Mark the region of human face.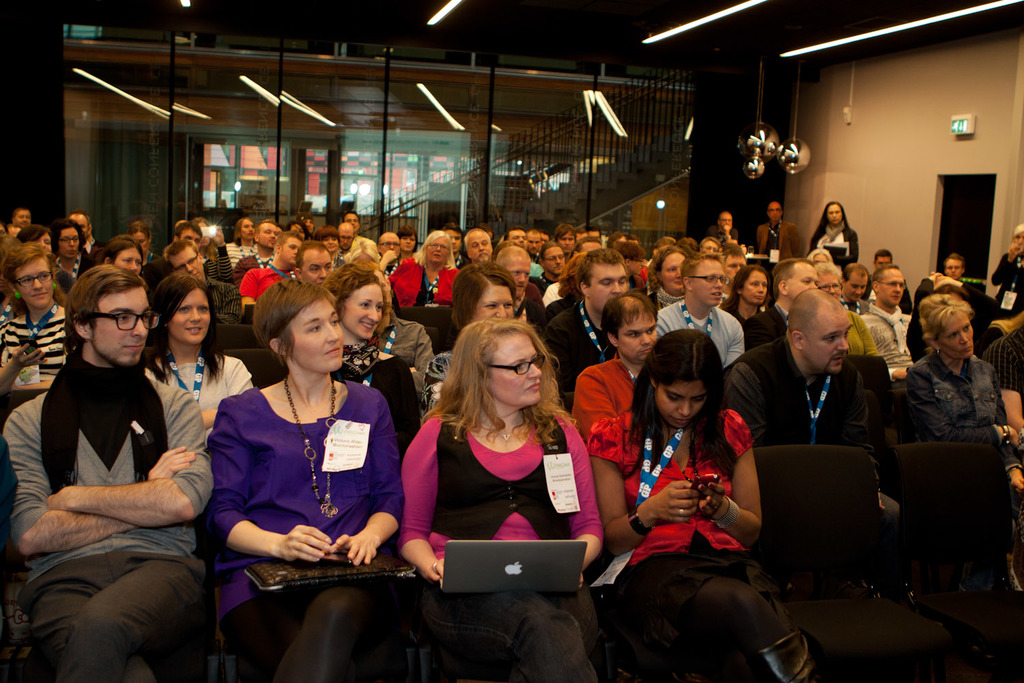
Region: [402, 234, 415, 253].
